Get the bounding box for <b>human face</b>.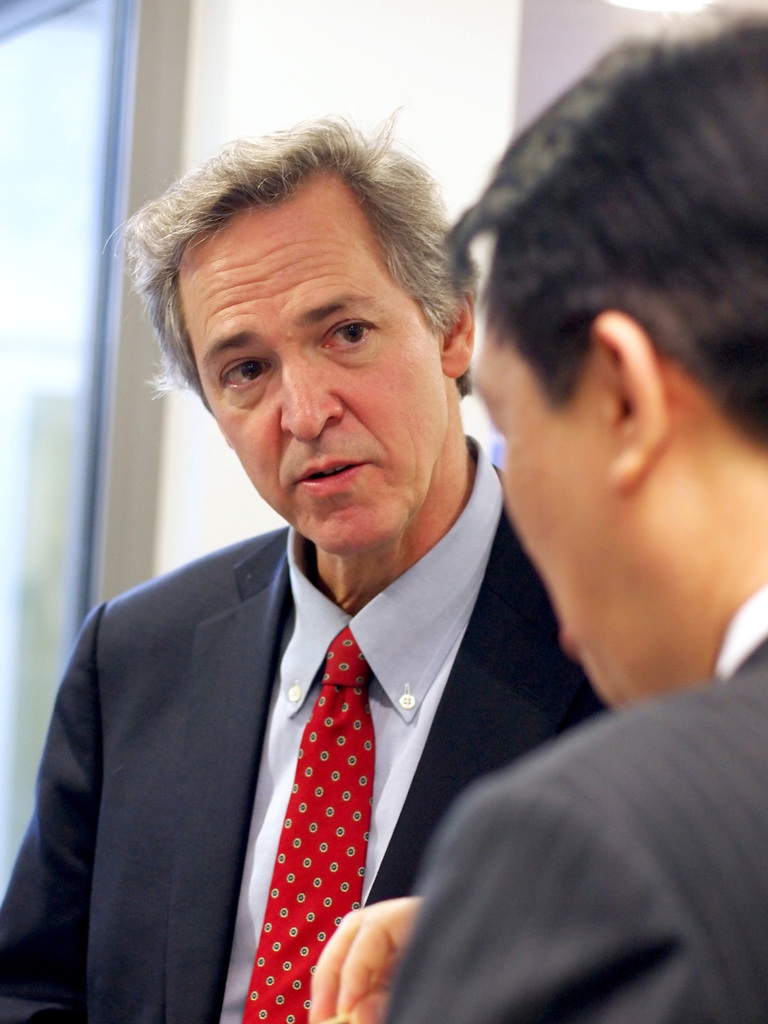
456:326:619:715.
